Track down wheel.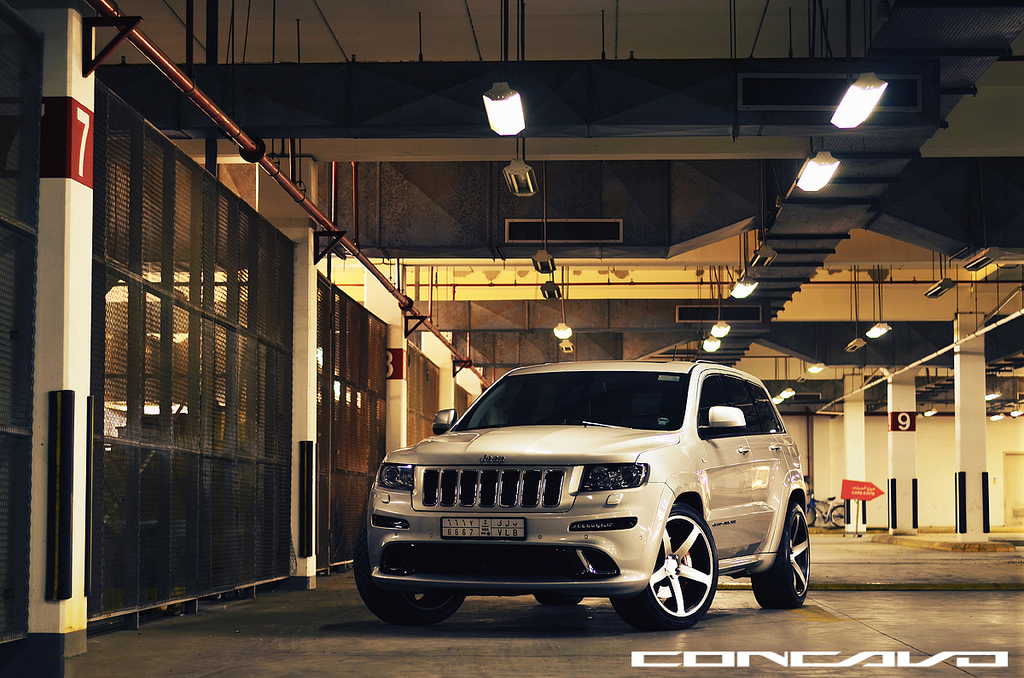
Tracked to Rect(534, 592, 583, 609).
